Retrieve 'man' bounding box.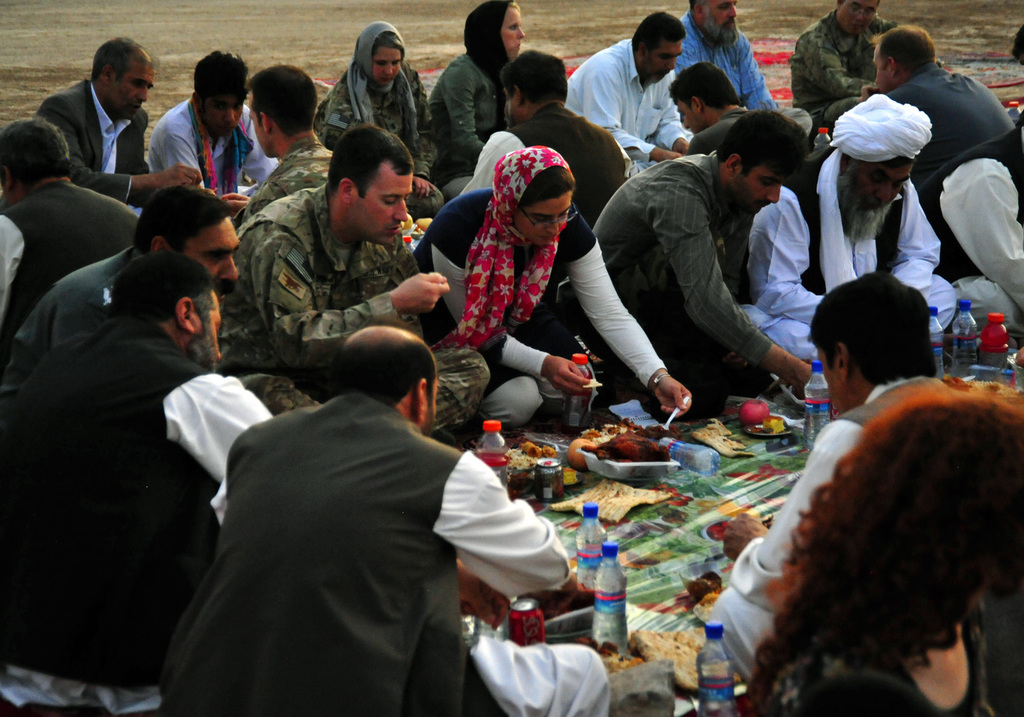
Bounding box: BBox(0, 122, 141, 346).
